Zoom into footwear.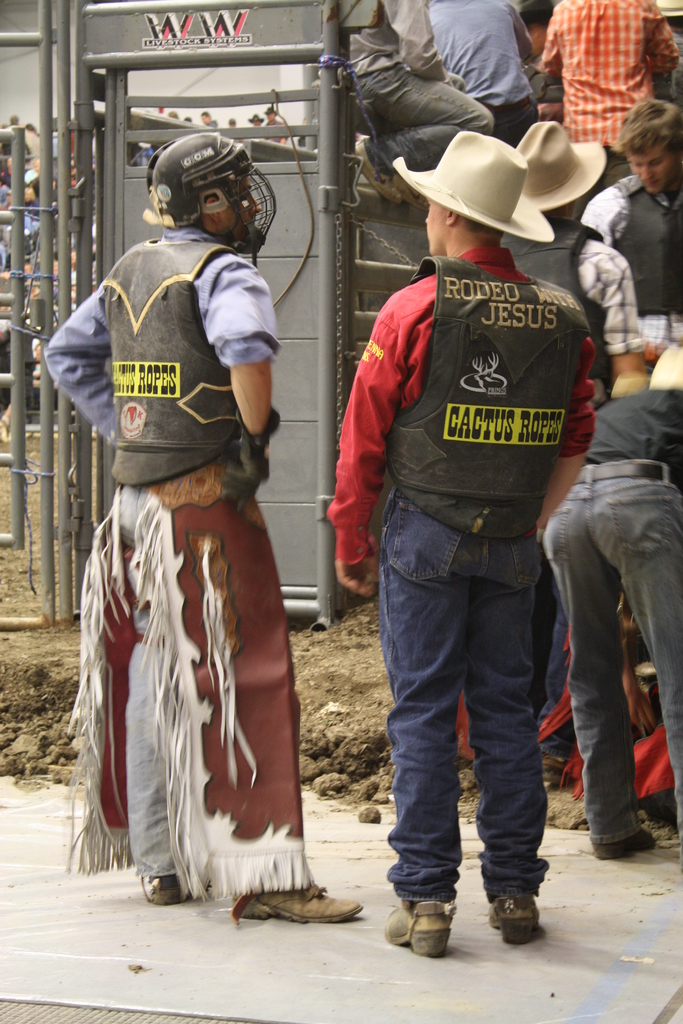
Zoom target: <region>239, 872, 360, 931</region>.
